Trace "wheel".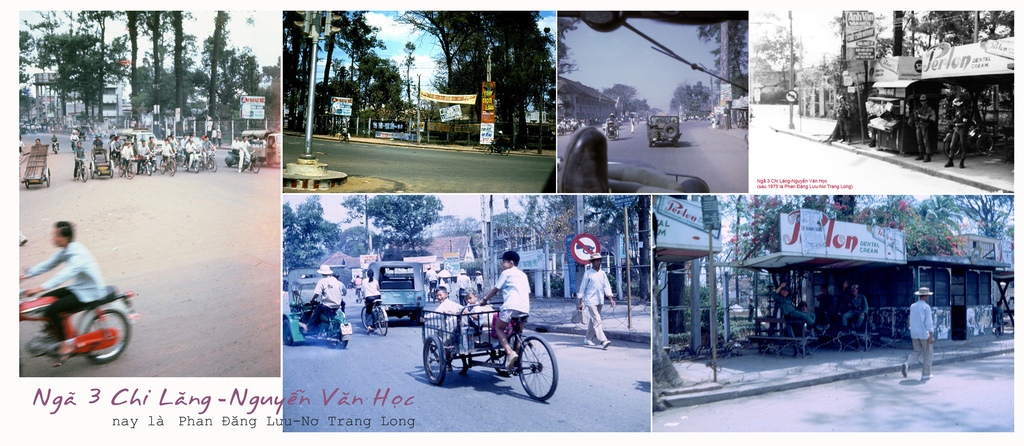
Traced to (x1=481, y1=144, x2=493, y2=155).
